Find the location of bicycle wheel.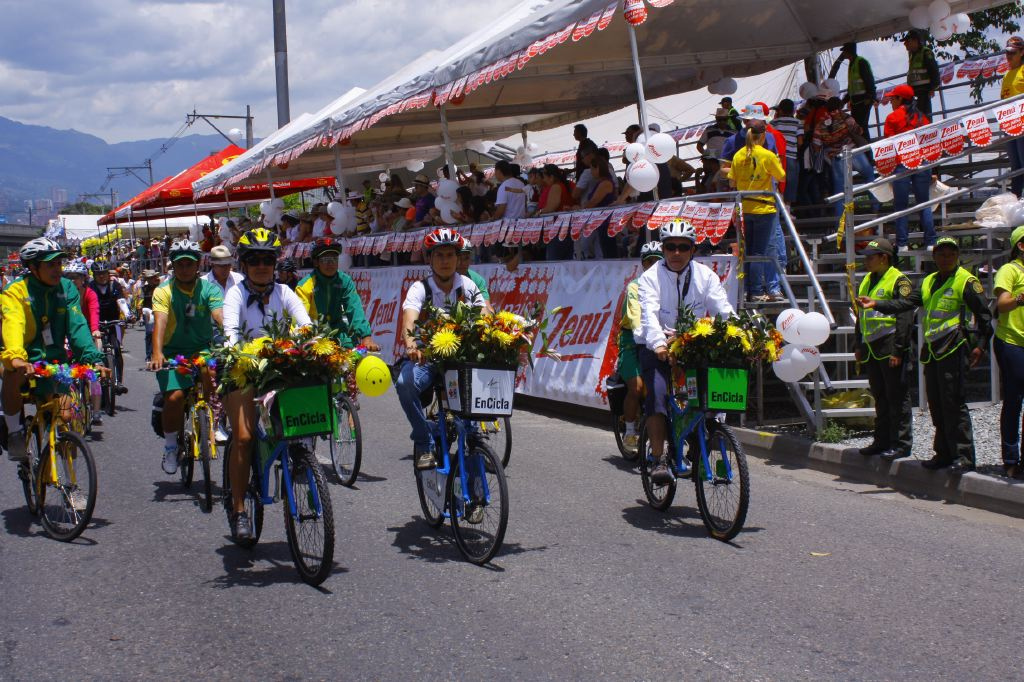
Location: box=[697, 427, 752, 537].
